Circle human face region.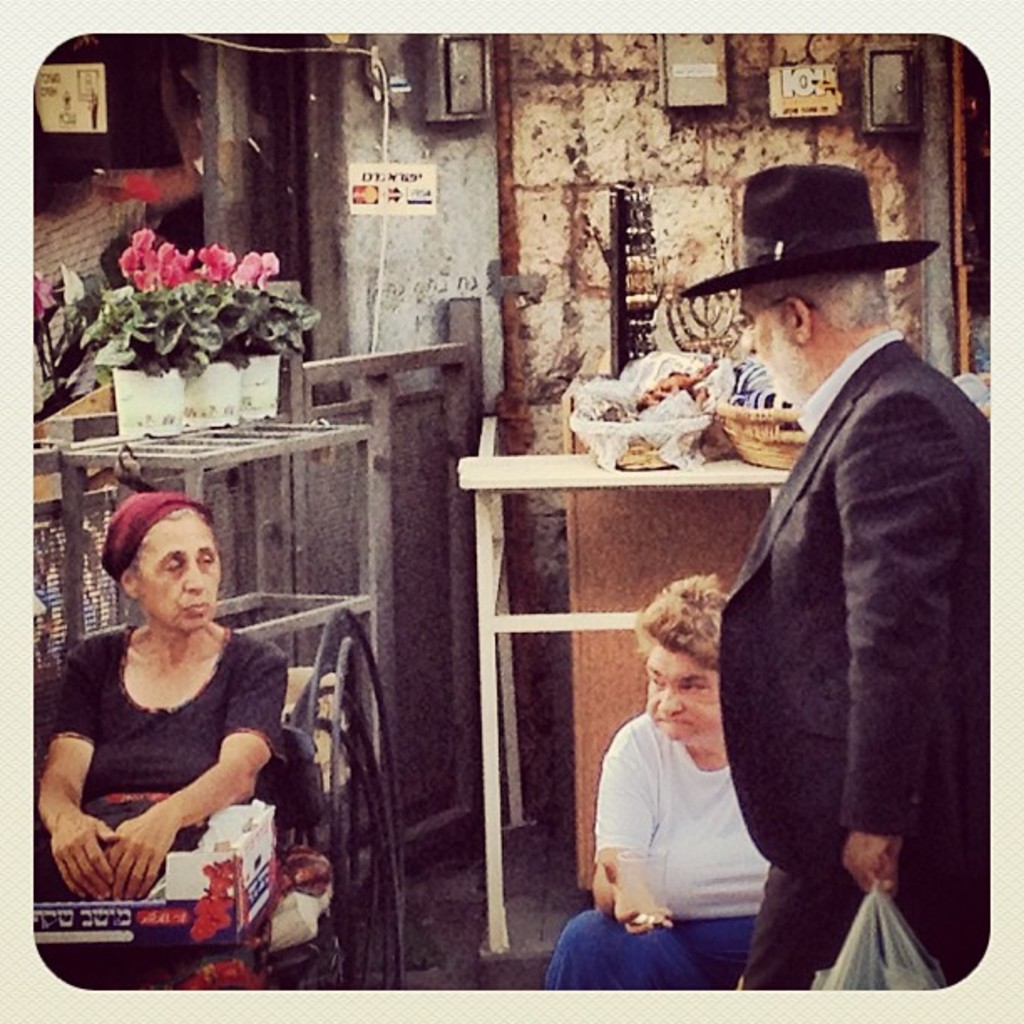
Region: locate(651, 649, 718, 740).
